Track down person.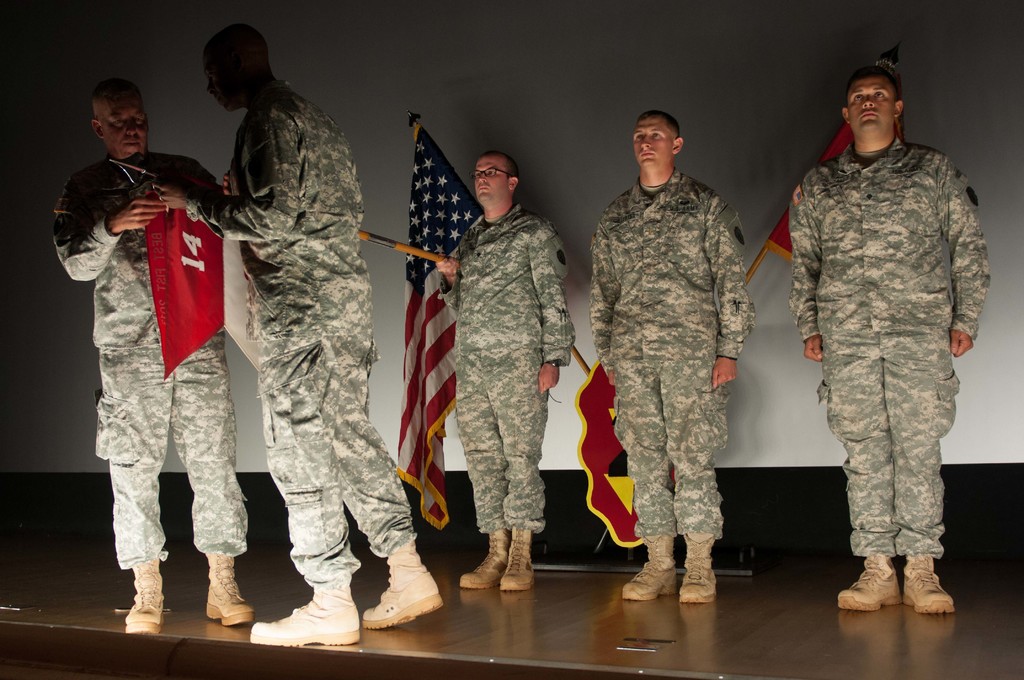
Tracked to bbox=(786, 53, 996, 620).
